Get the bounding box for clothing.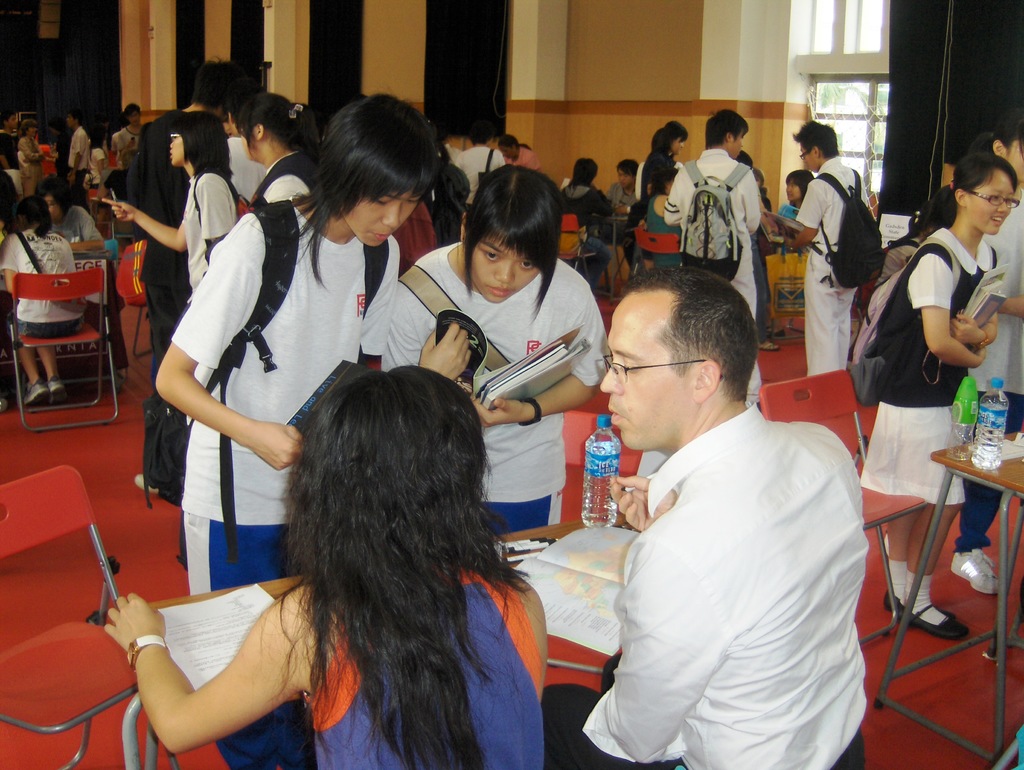
BBox(792, 156, 872, 374).
